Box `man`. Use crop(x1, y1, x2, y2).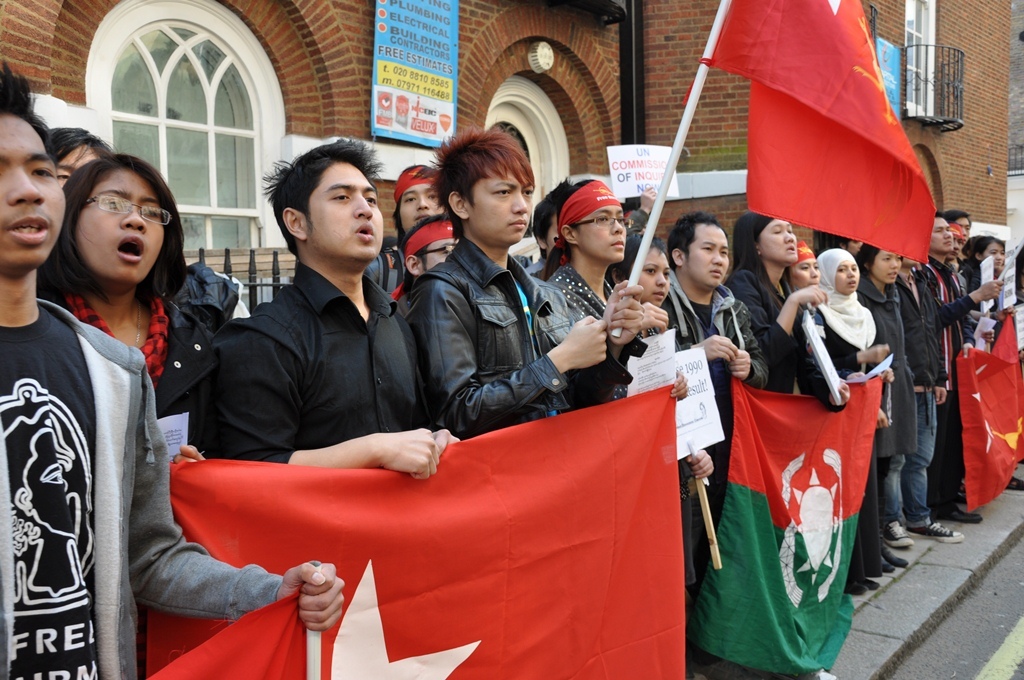
crop(667, 210, 836, 679).
